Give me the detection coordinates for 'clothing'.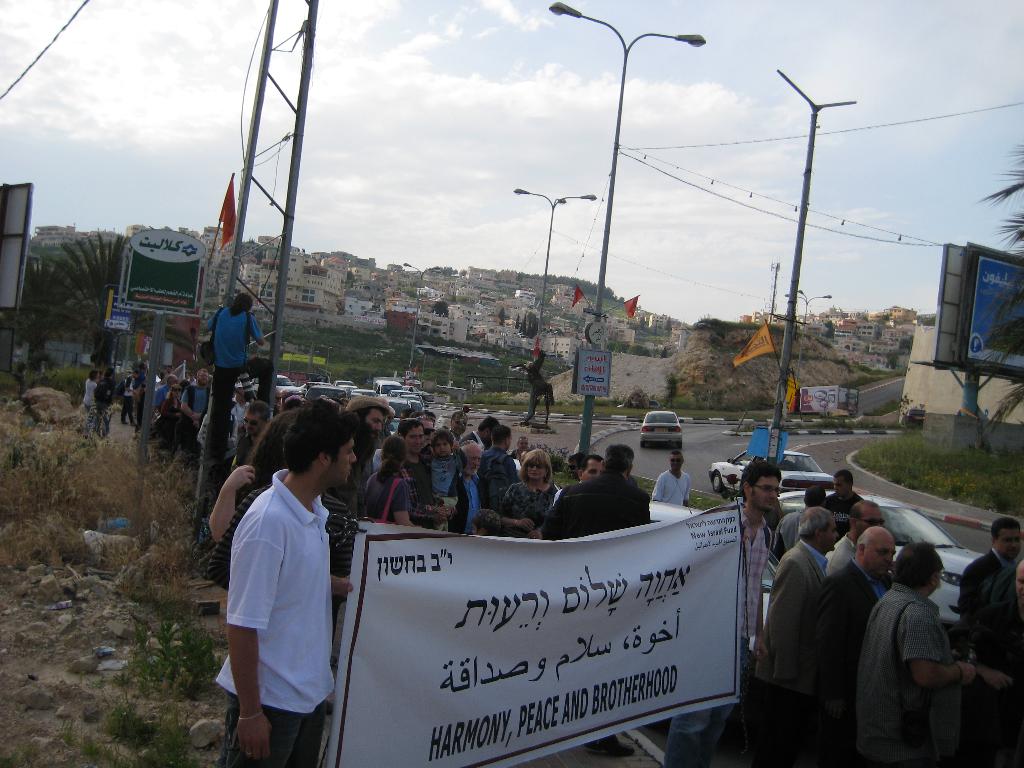
[712,504,751,697].
